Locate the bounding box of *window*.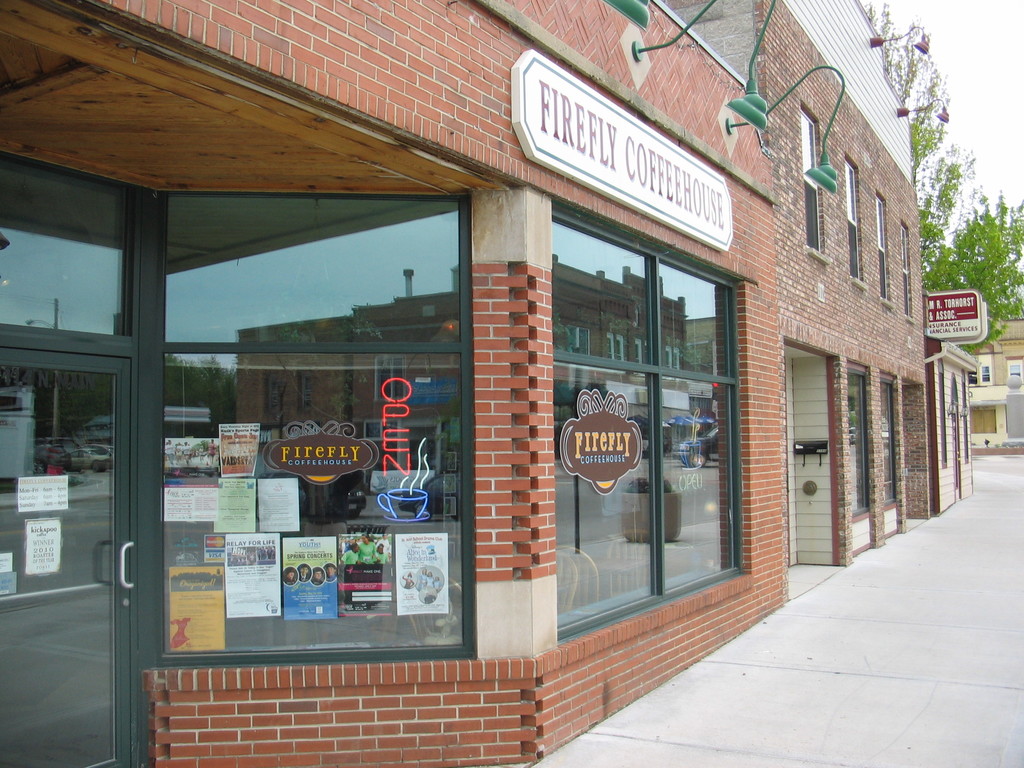
Bounding box: [left=874, top=192, right=890, bottom=307].
